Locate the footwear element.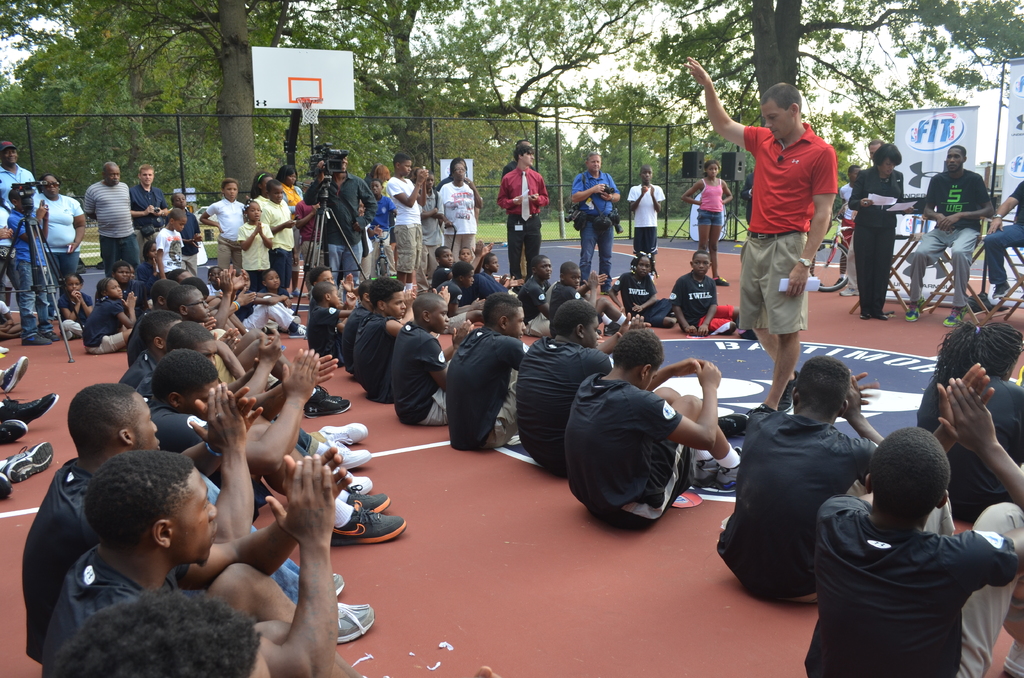
Element bbox: <box>694,439,734,485</box>.
